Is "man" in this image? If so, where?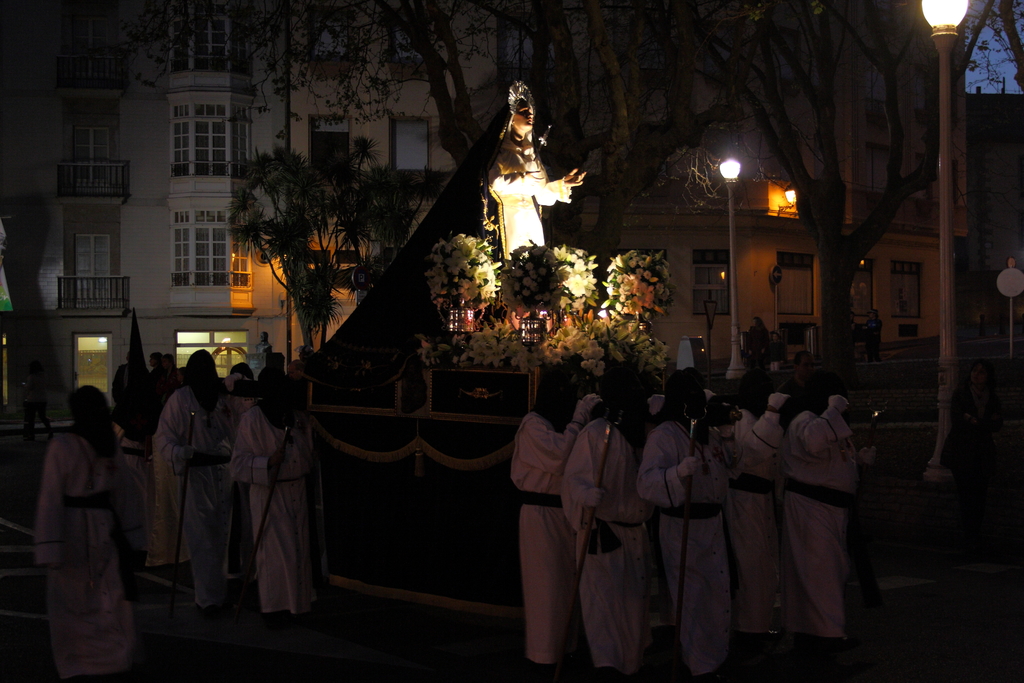
Yes, at x1=634 y1=353 x2=740 y2=679.
